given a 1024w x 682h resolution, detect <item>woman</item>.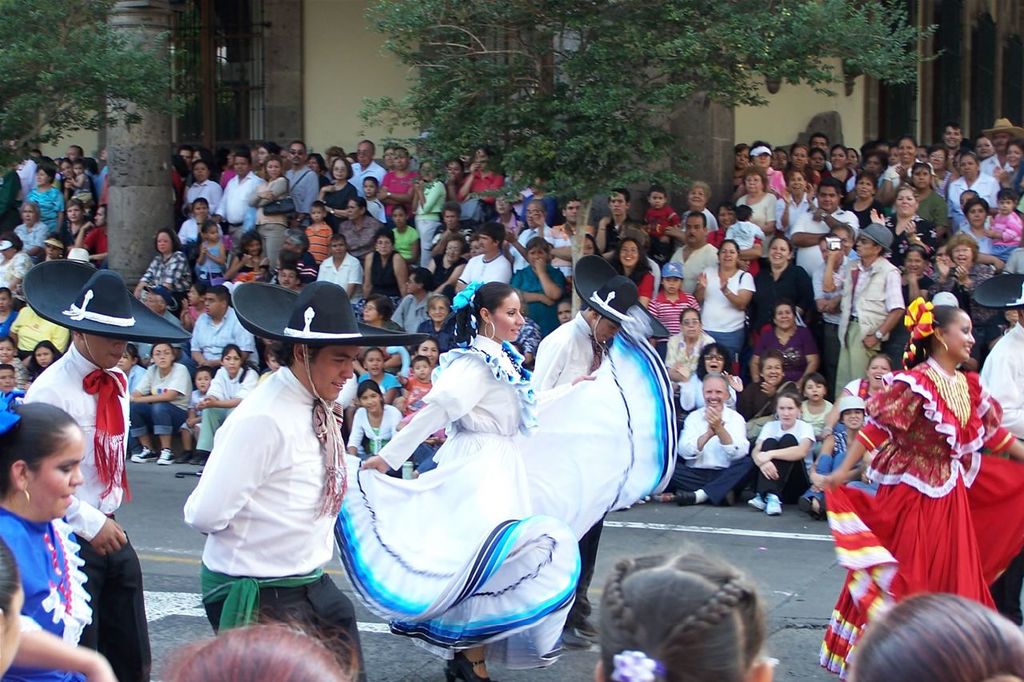
left=751, top=395, right=812, bottom=513.
